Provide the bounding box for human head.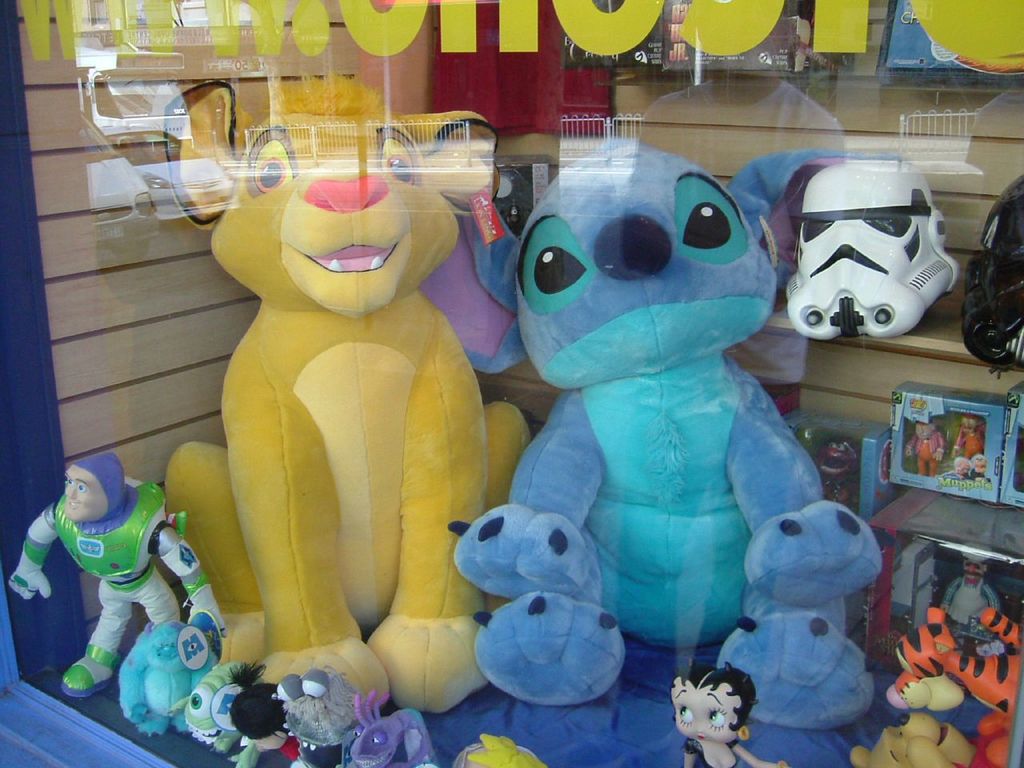
box(918, 420, 934, 440).
